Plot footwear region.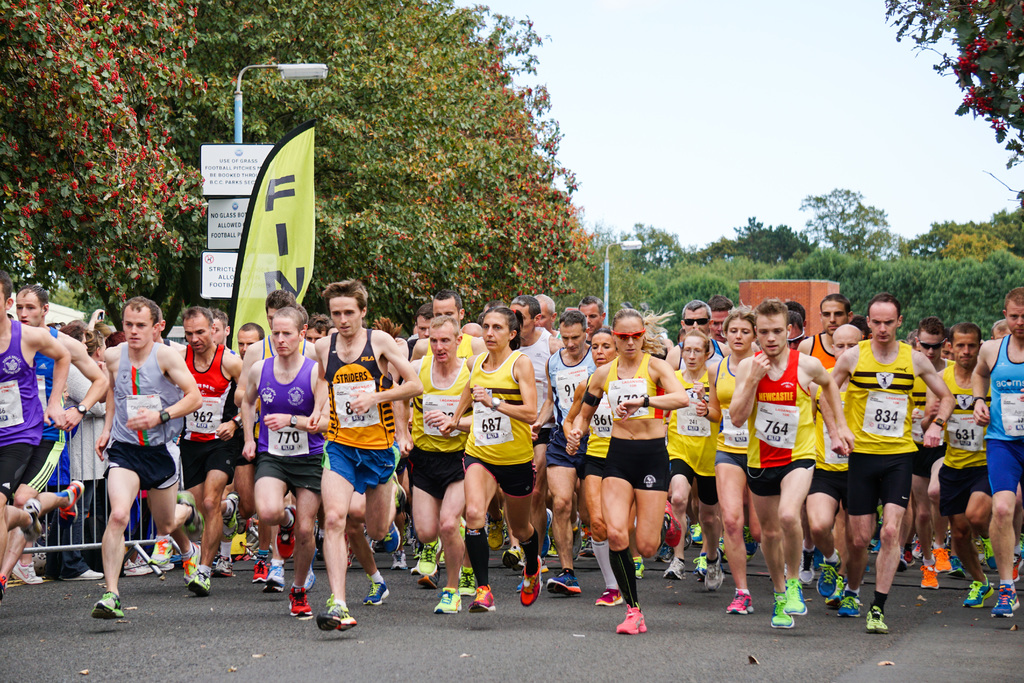
Plotted at bbox(364, 573, 392, 608).
